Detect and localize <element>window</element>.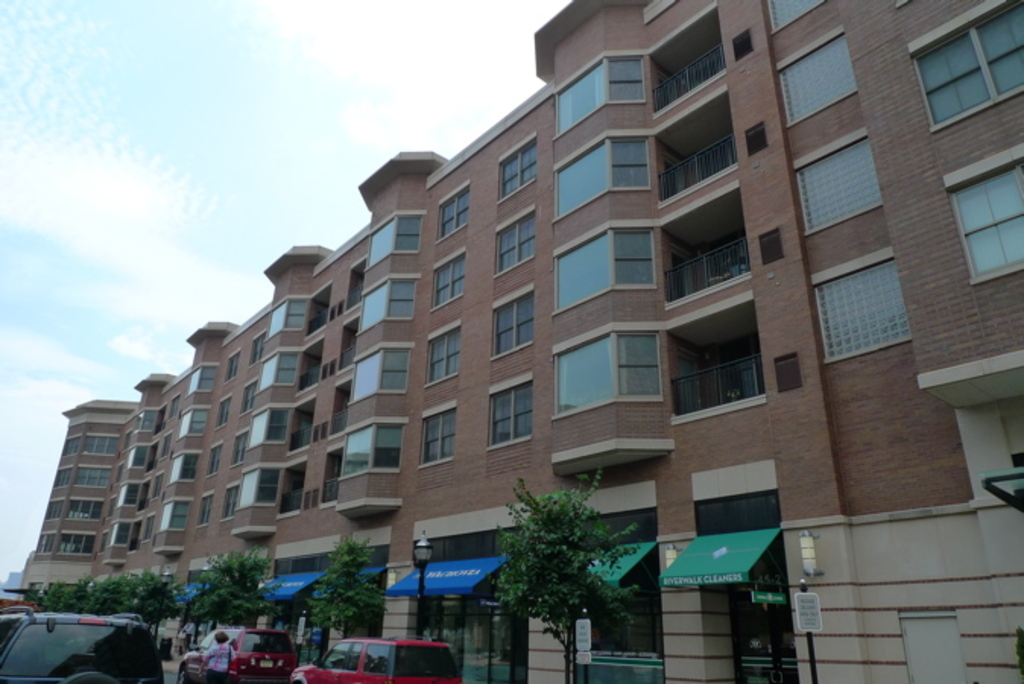
Localized at (left=430, top=248, right=465, bottom=307).
